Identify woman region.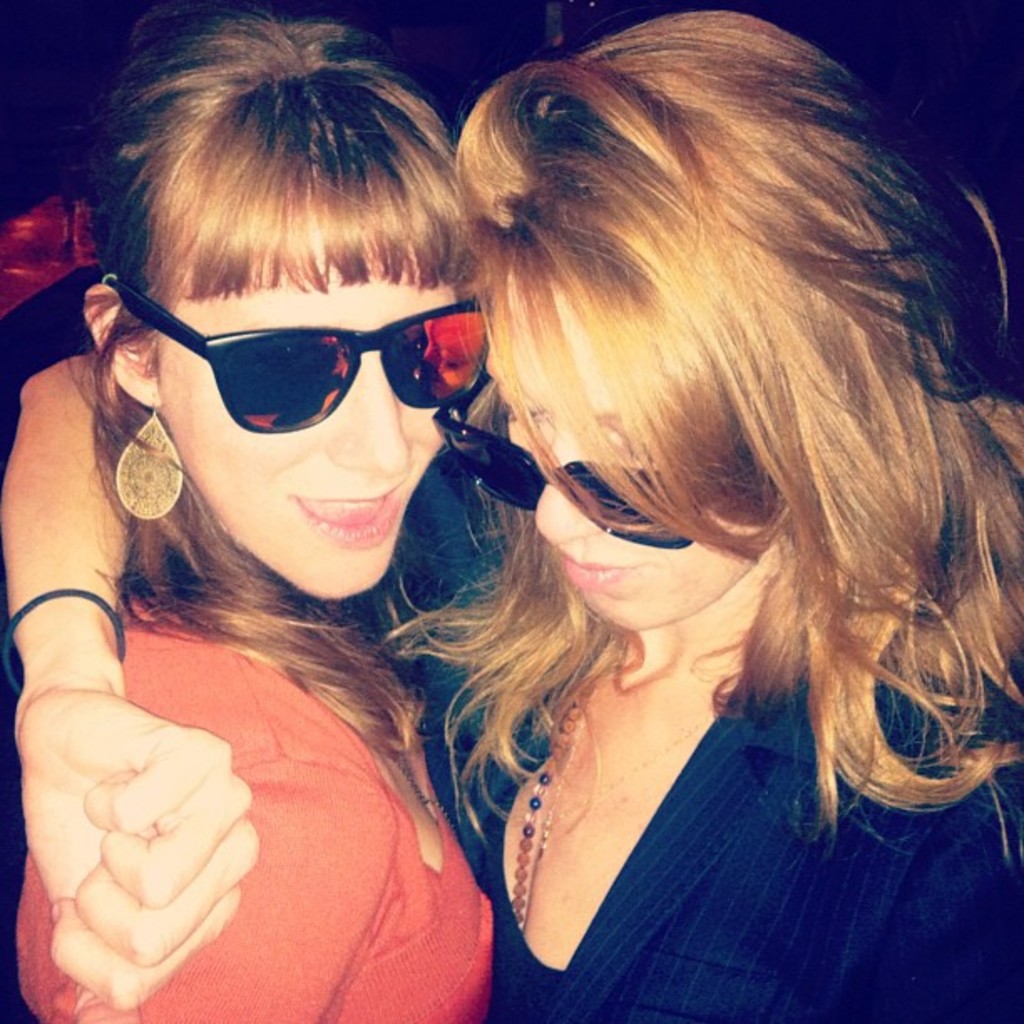
Region: (left=0, top=12, right=1022, bottom=1022).
